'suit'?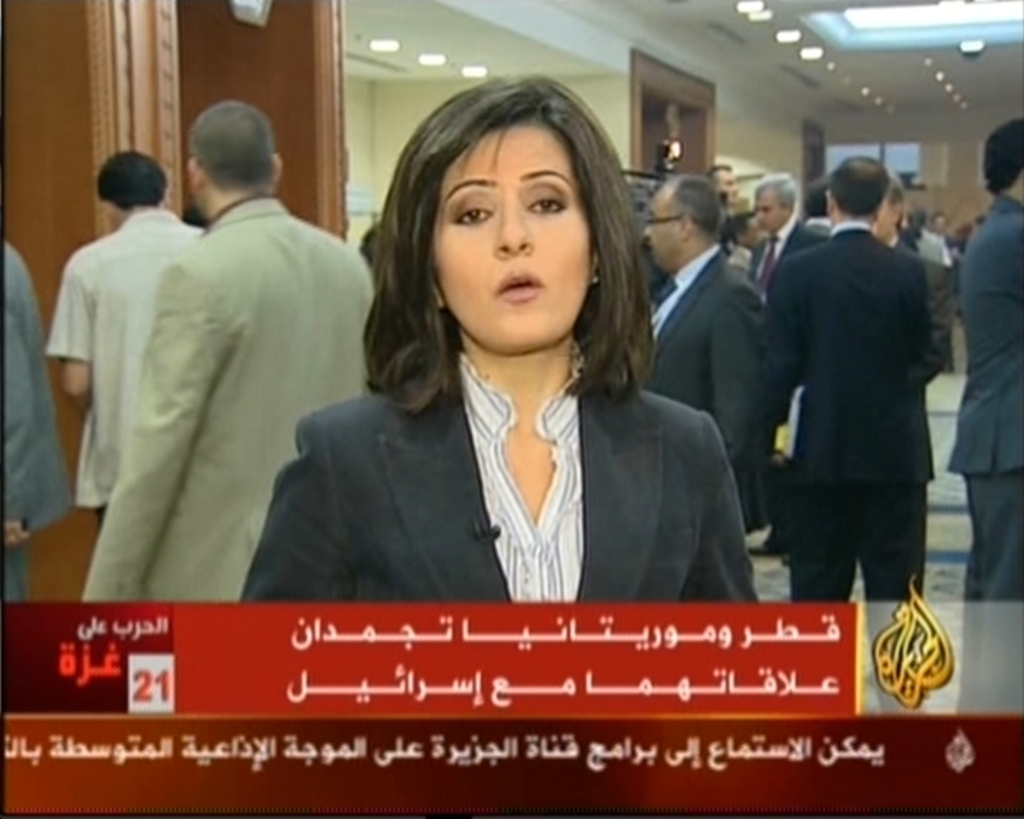
pyautogui.locateOnScreen(239, 270, 774, 623)
